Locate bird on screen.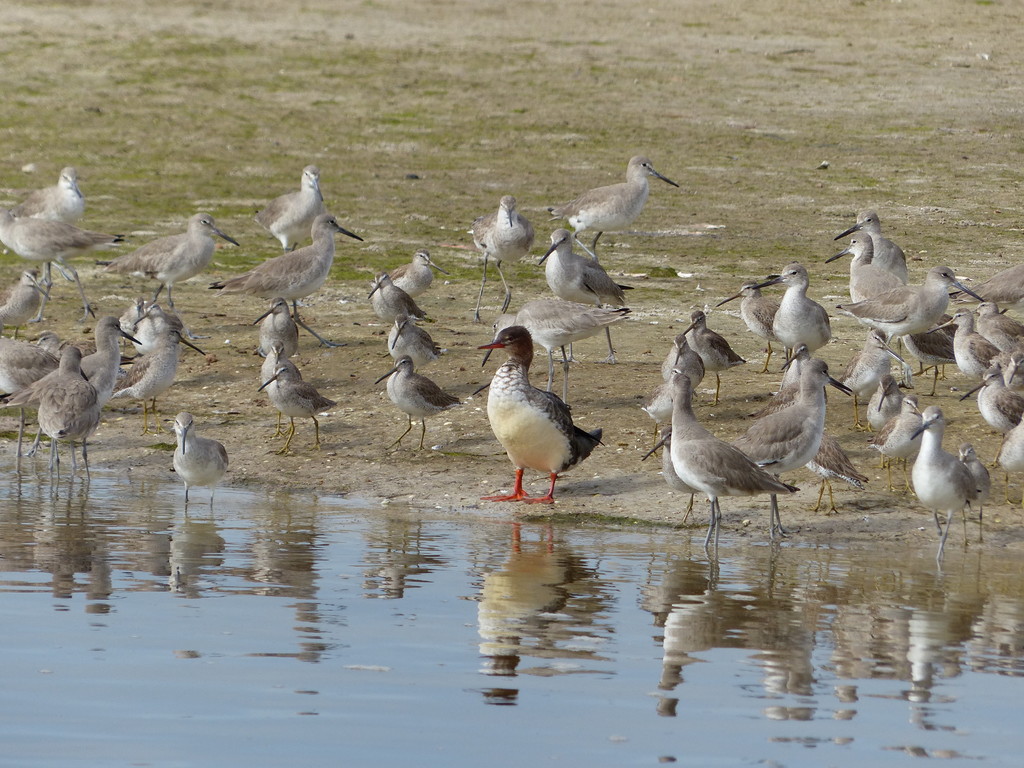
On screen at {"left": 245, "top": 292, "right": 307, "bottom": 364}.
